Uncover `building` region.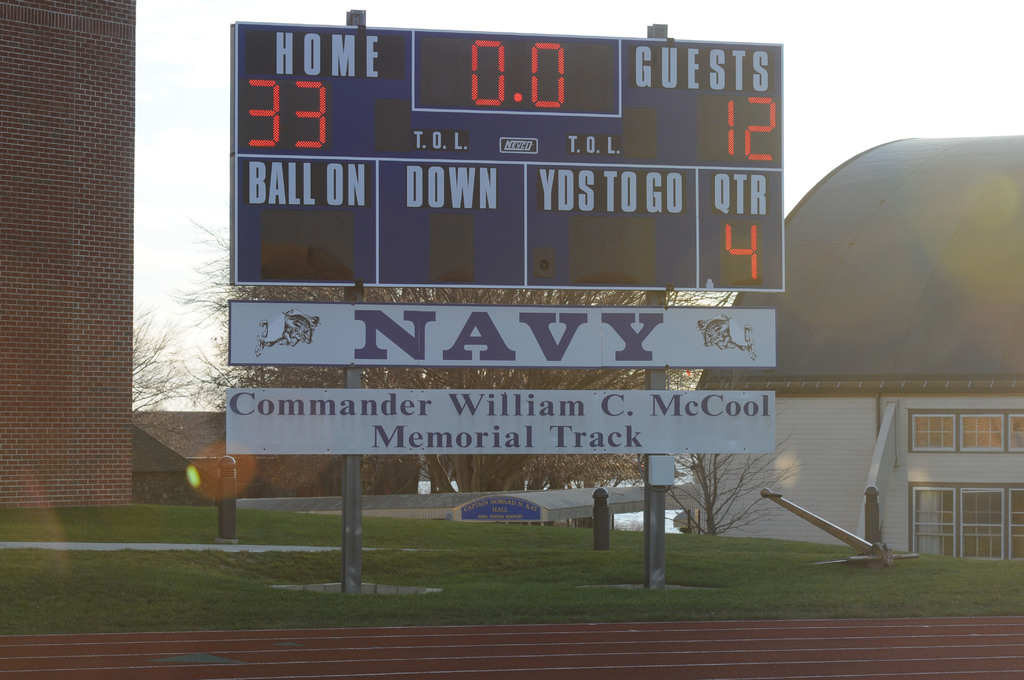
Uncovered: bbox(0, 0, 141, 508).
